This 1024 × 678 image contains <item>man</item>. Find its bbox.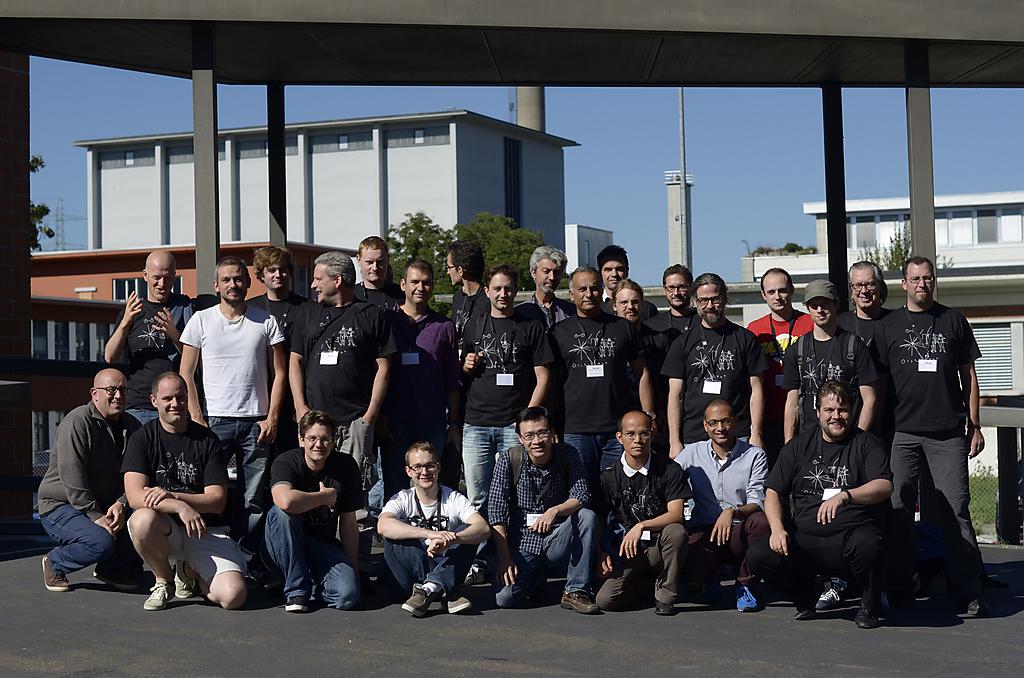
841 256 900 499.
